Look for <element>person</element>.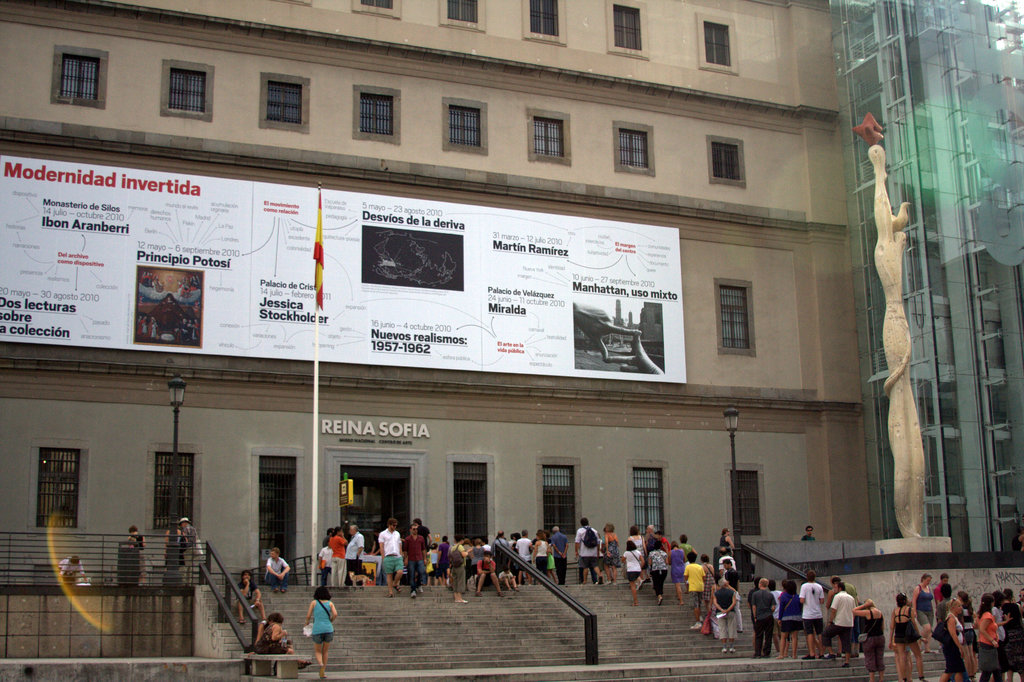
Found: pyautogui.locateOnScreen(1000, 587, 1023, 681).
